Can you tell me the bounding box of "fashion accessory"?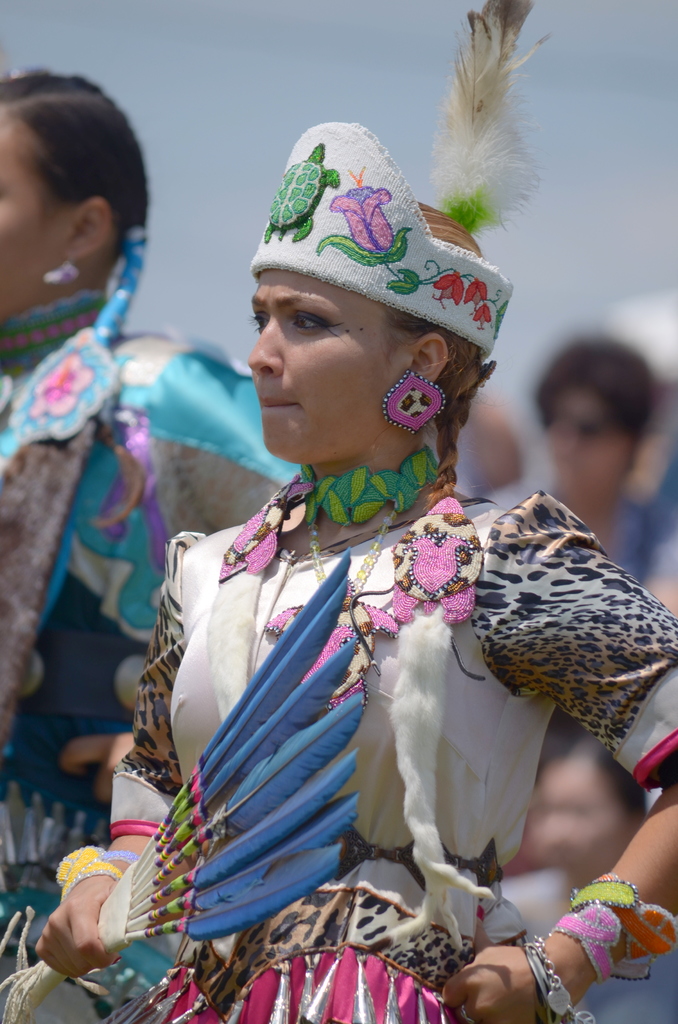
[307, 509, 392, 601].
